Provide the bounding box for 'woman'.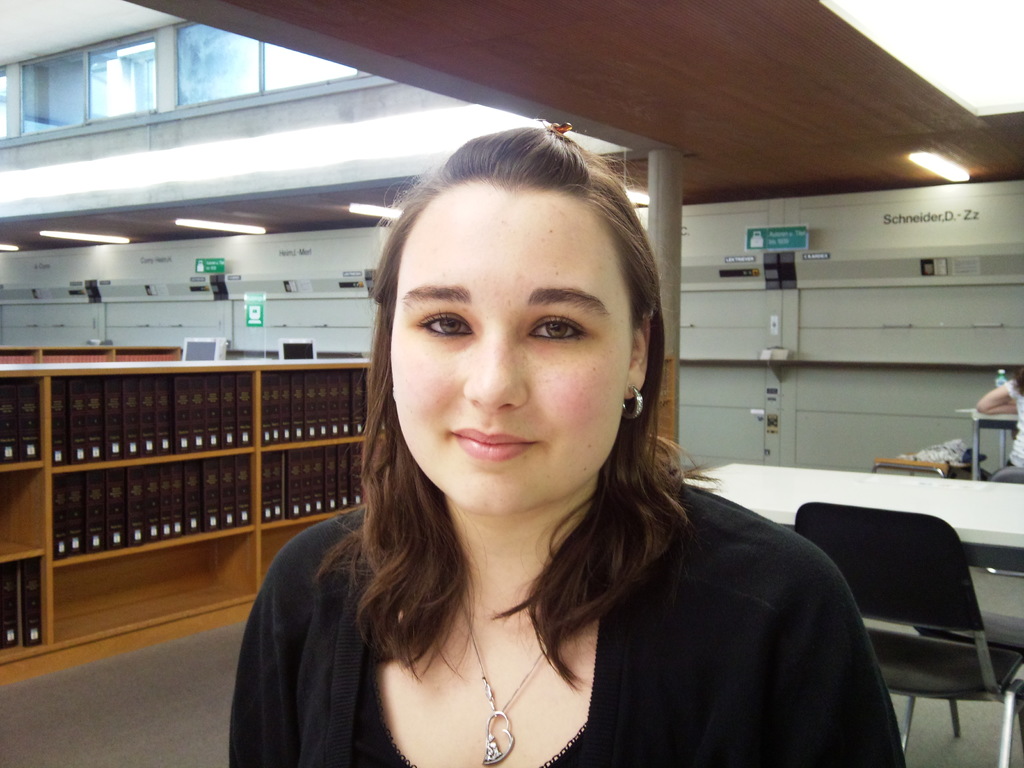
<region>973, 367, 1023, 474</region>.
